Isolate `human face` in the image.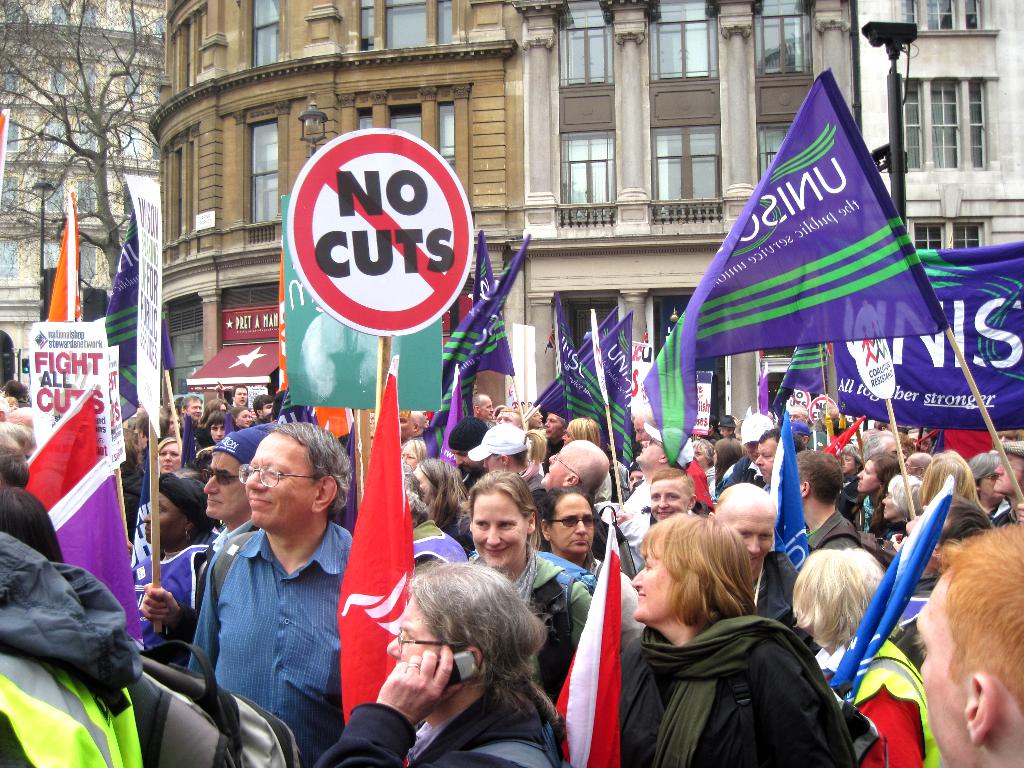
Isolated region: 543 415 559 440.
